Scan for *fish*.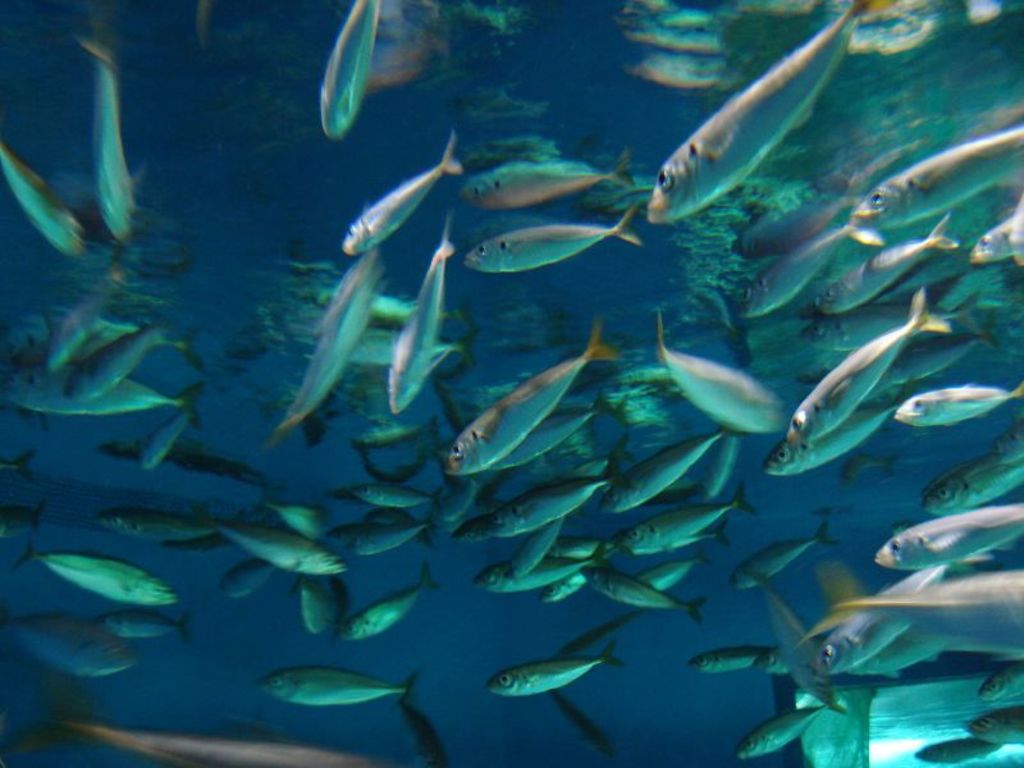
Scan result: [0,503,41,543].
